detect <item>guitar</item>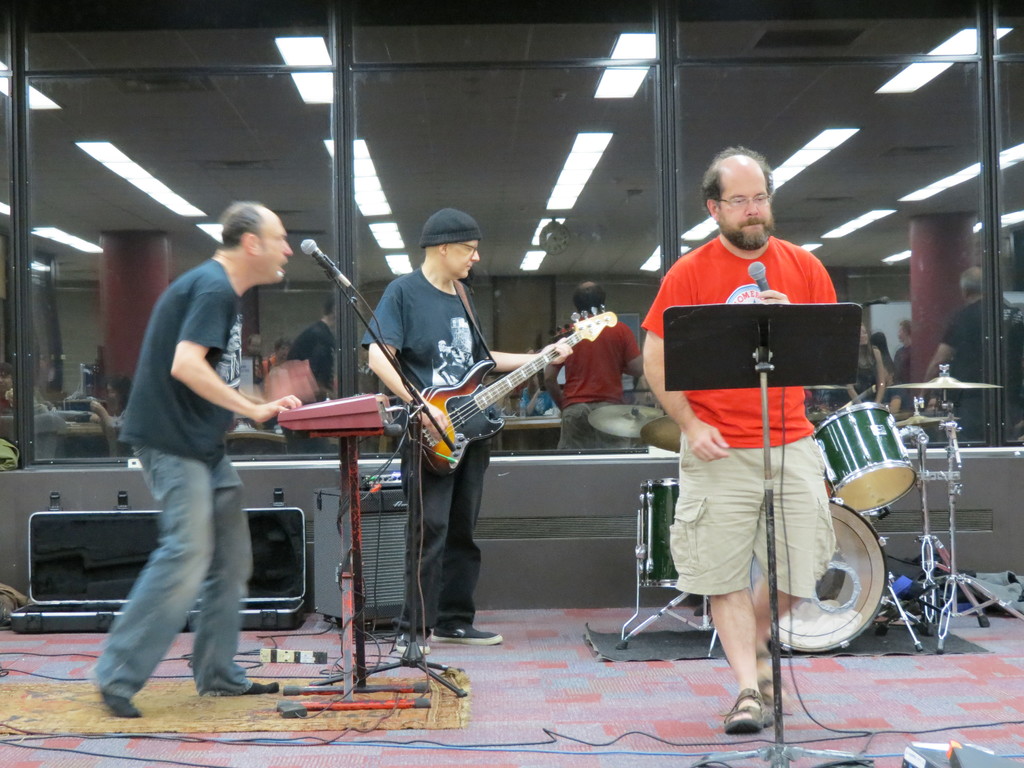
box(386, 323, 621, 480)
